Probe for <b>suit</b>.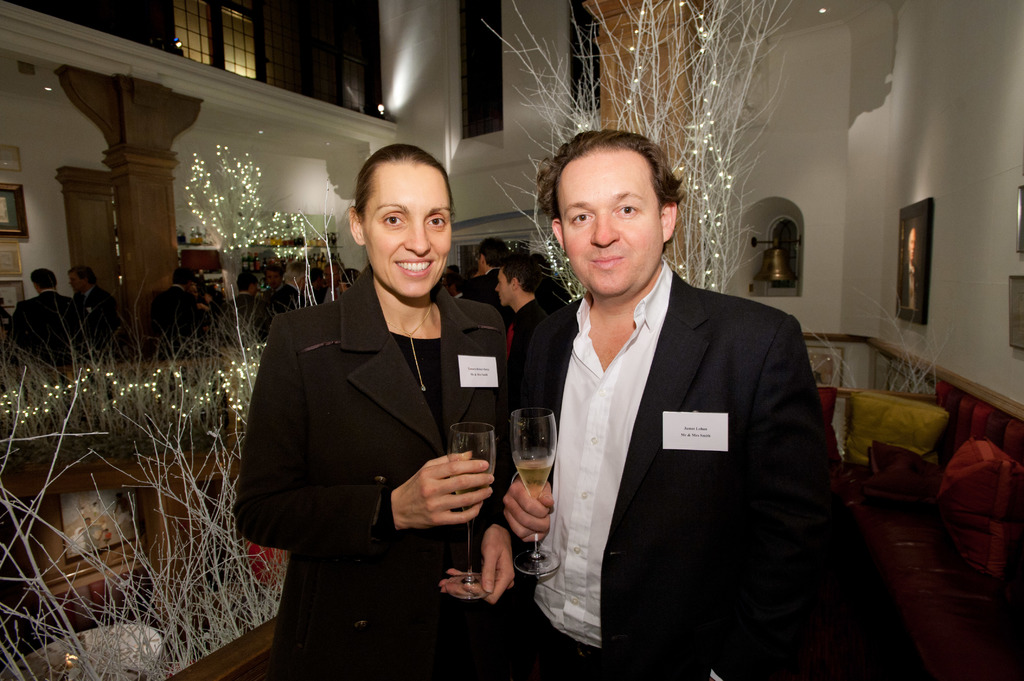
Probe result: 84/280/120/360.
